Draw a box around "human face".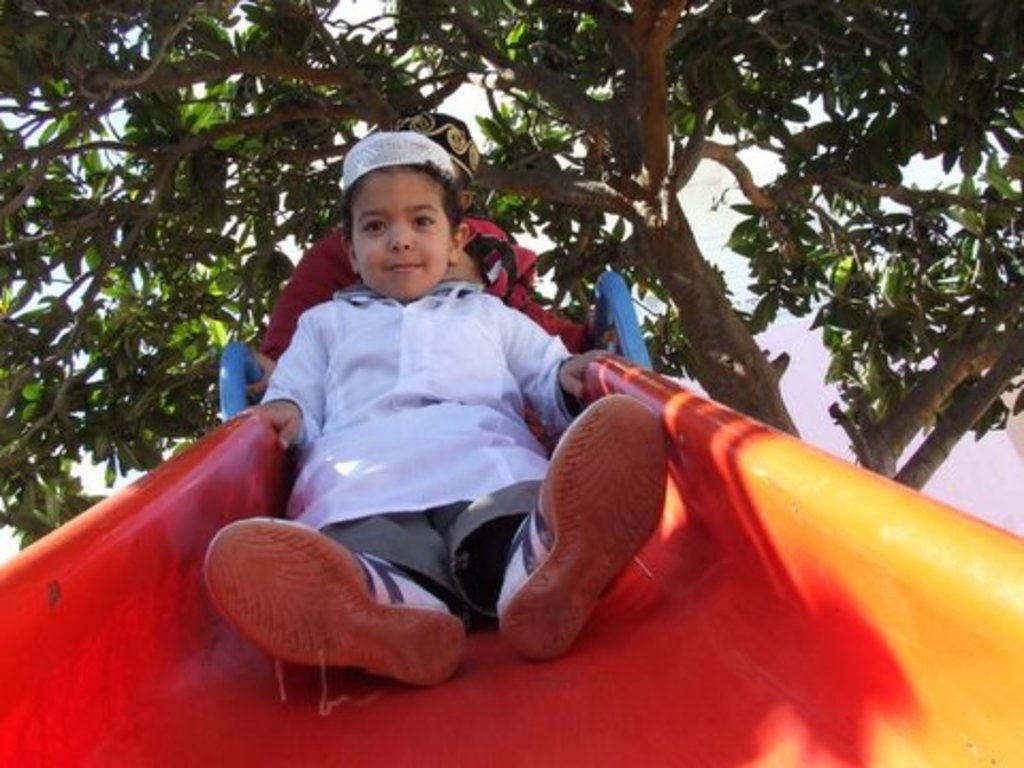
[x1=352, y1=175, x2=450, y2=297].
